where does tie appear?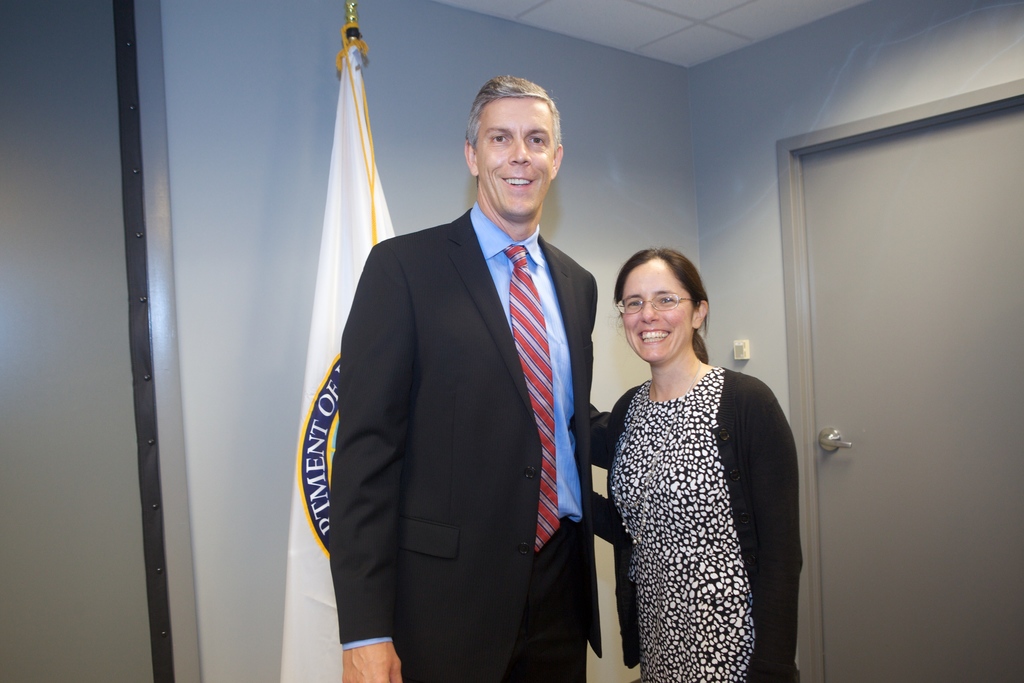
Appears at crop(500, 239, 561, 553).
